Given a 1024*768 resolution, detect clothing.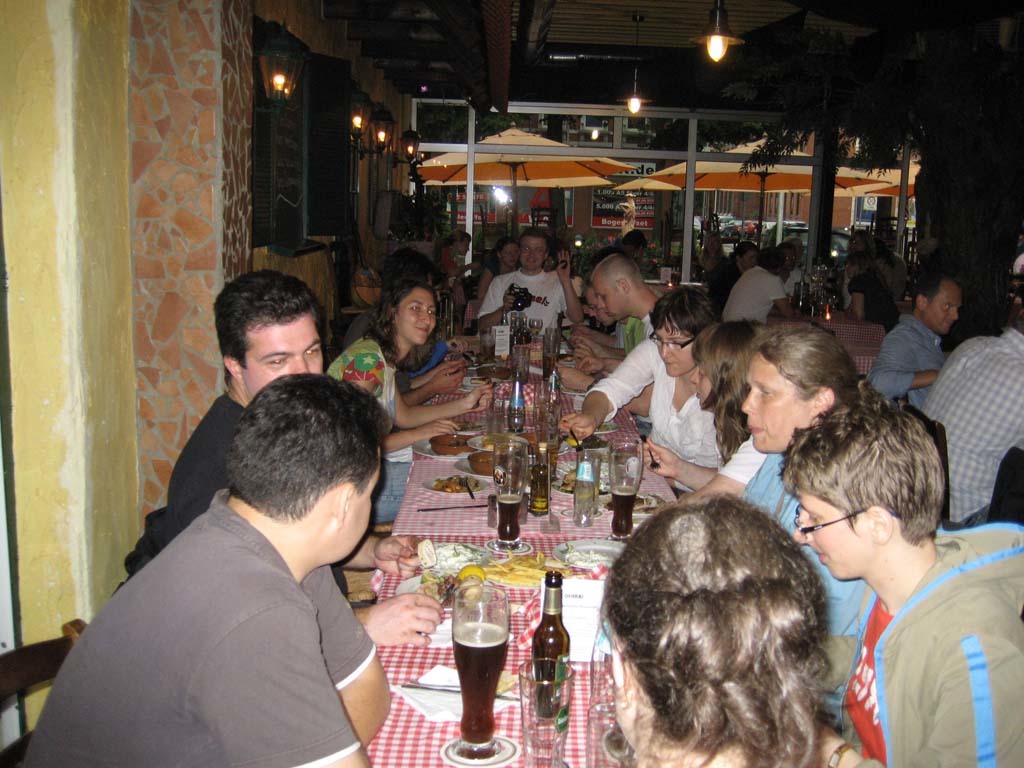
BBox(475, 262, 575, 338).
